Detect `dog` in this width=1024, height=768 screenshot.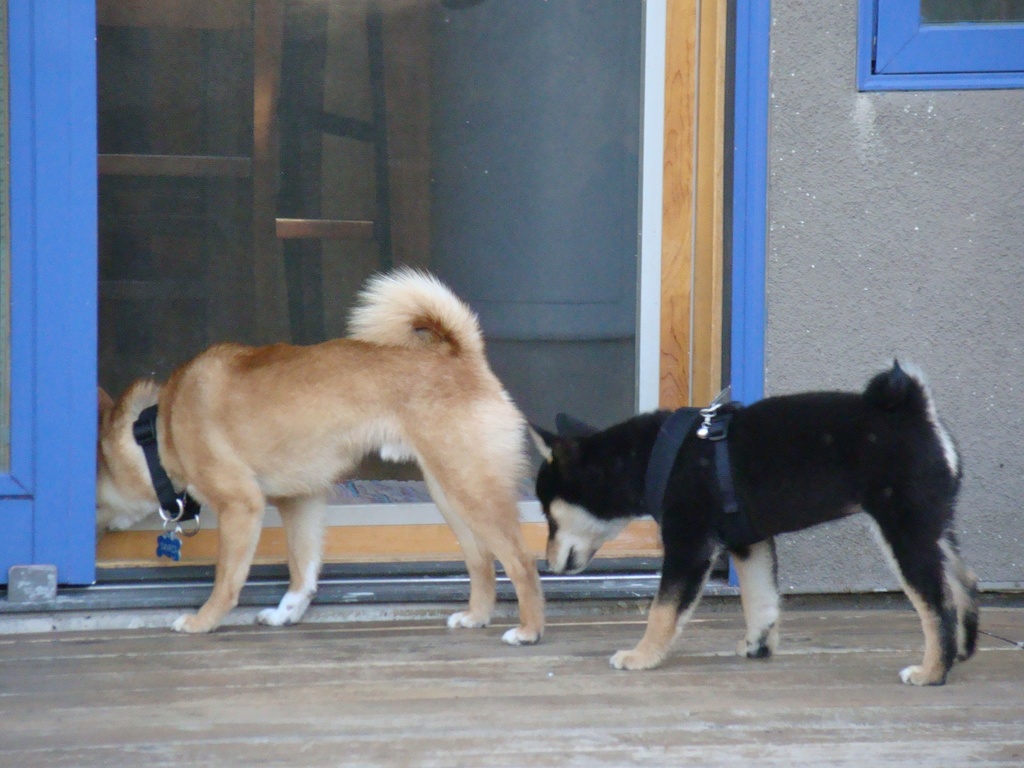
Detection: <box>86,267,540,640</box>.
